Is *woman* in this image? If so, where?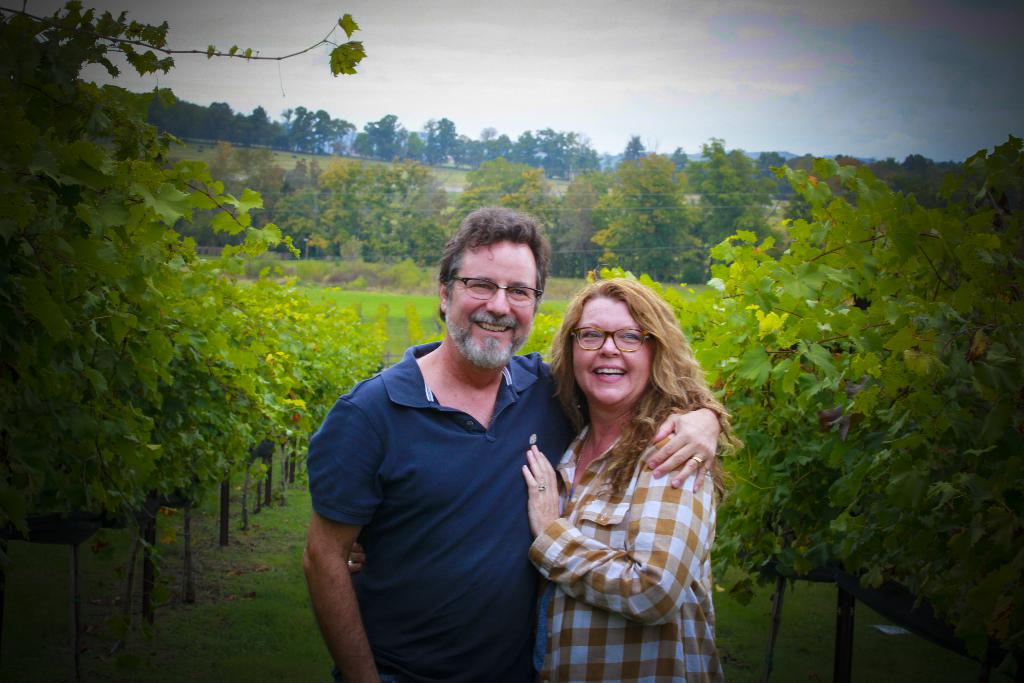
Yes, at bbox=[345, 279, 744, 682].
